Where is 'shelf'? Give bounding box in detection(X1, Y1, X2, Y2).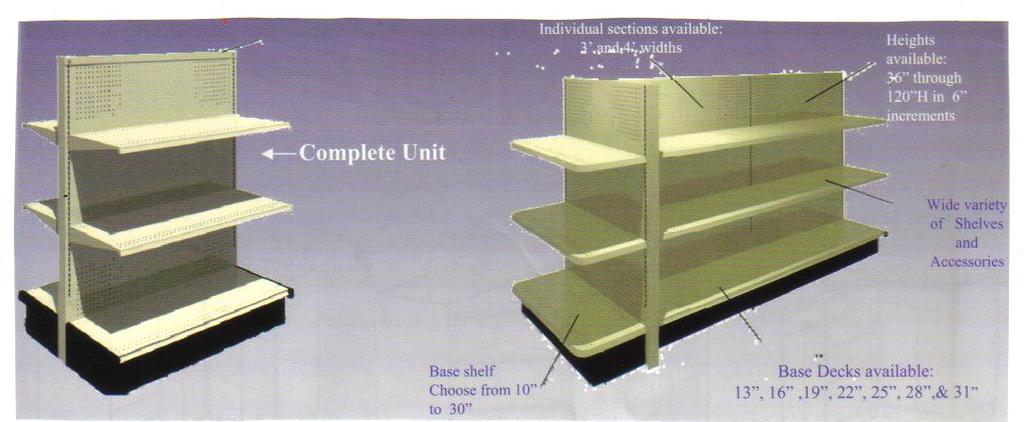
detection(13, 143, 65, 239).
